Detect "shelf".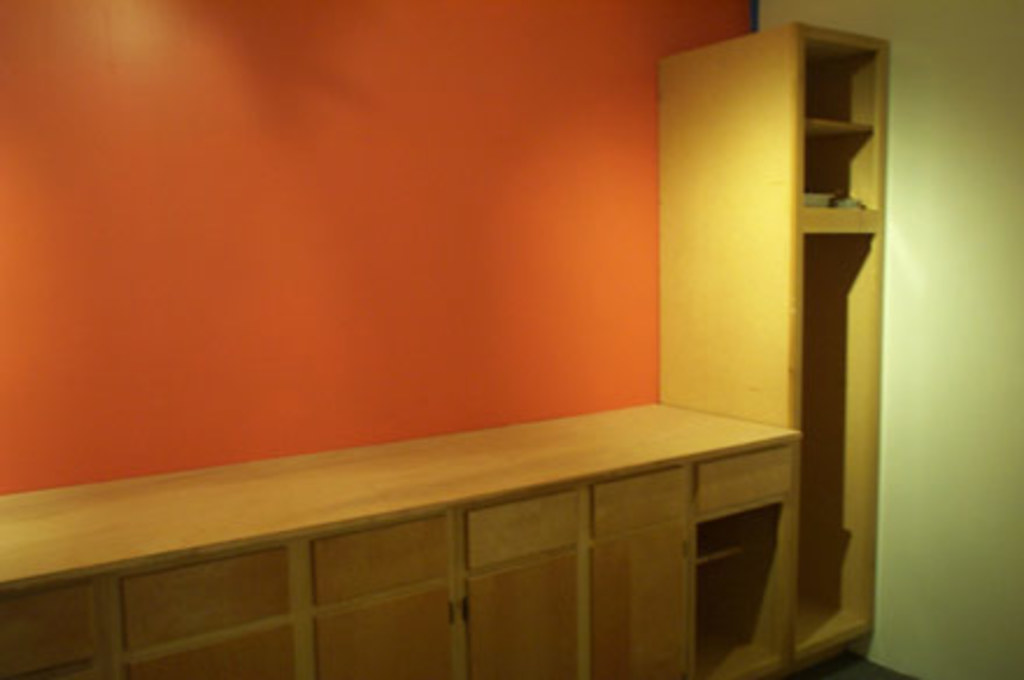
Detected at {"x1": 652, "y1": 21, "x2": 889, "y2": 678}.
